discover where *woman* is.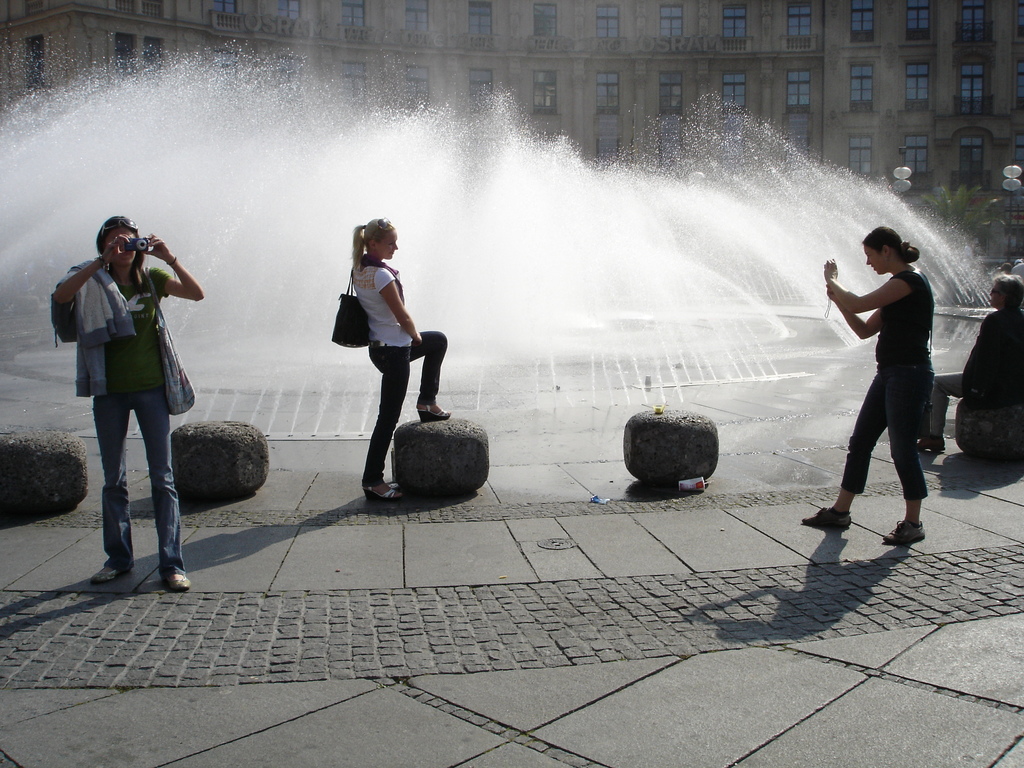
Discovered at select_region(326, 212, 445, 504).
